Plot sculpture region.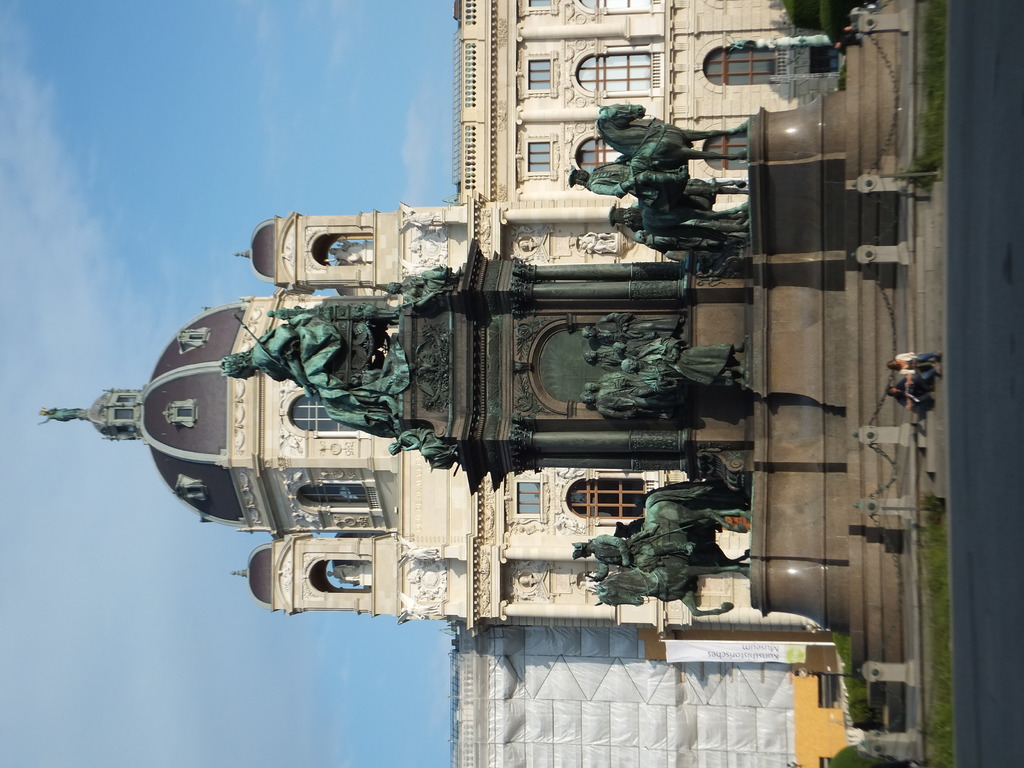
Plotted at region(588, 312, 674, 346).
